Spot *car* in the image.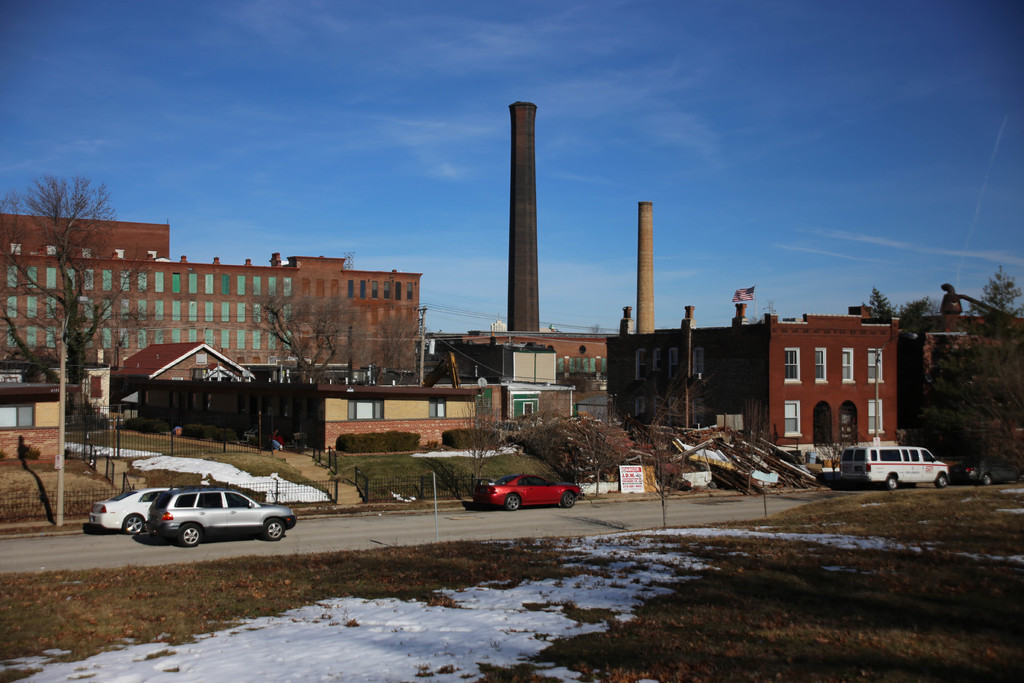
*car* found at bbox=(477, 475, 585, 509).
